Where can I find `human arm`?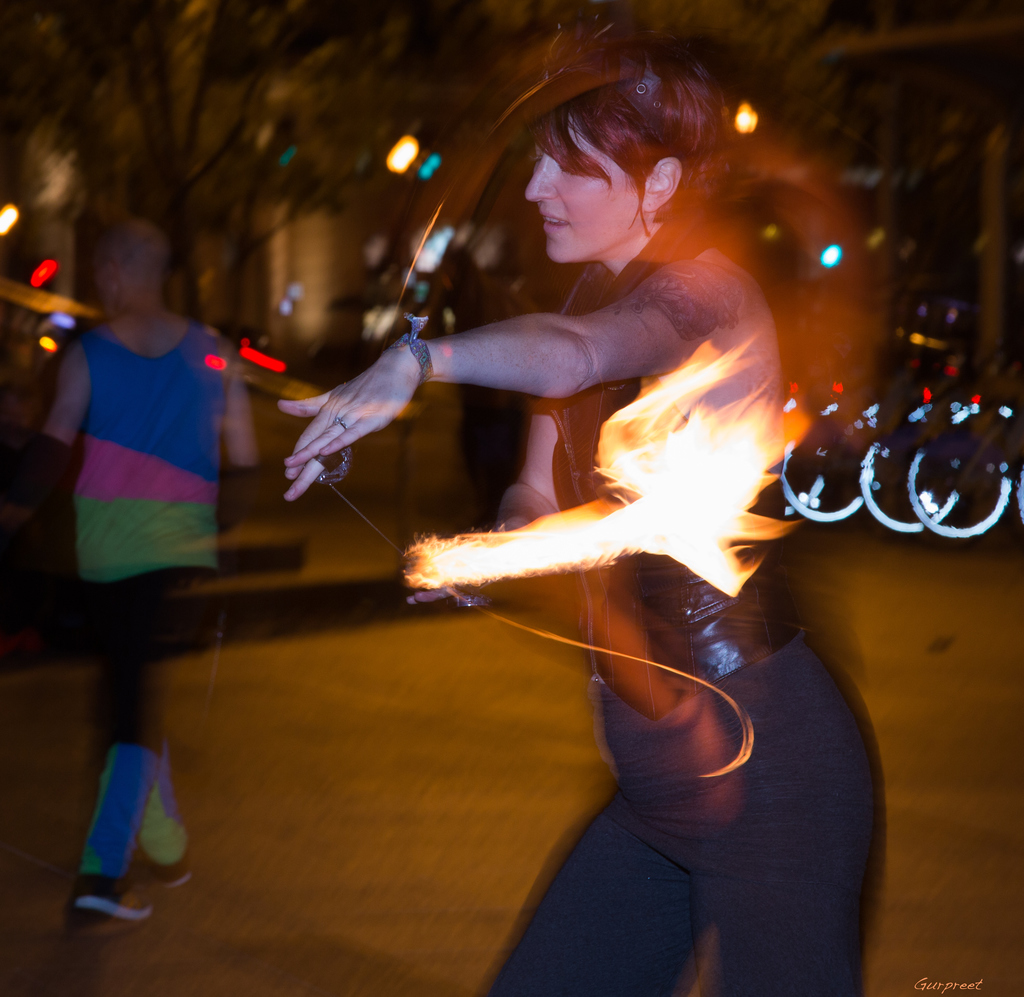
You can find it at [15,321,100,510].
